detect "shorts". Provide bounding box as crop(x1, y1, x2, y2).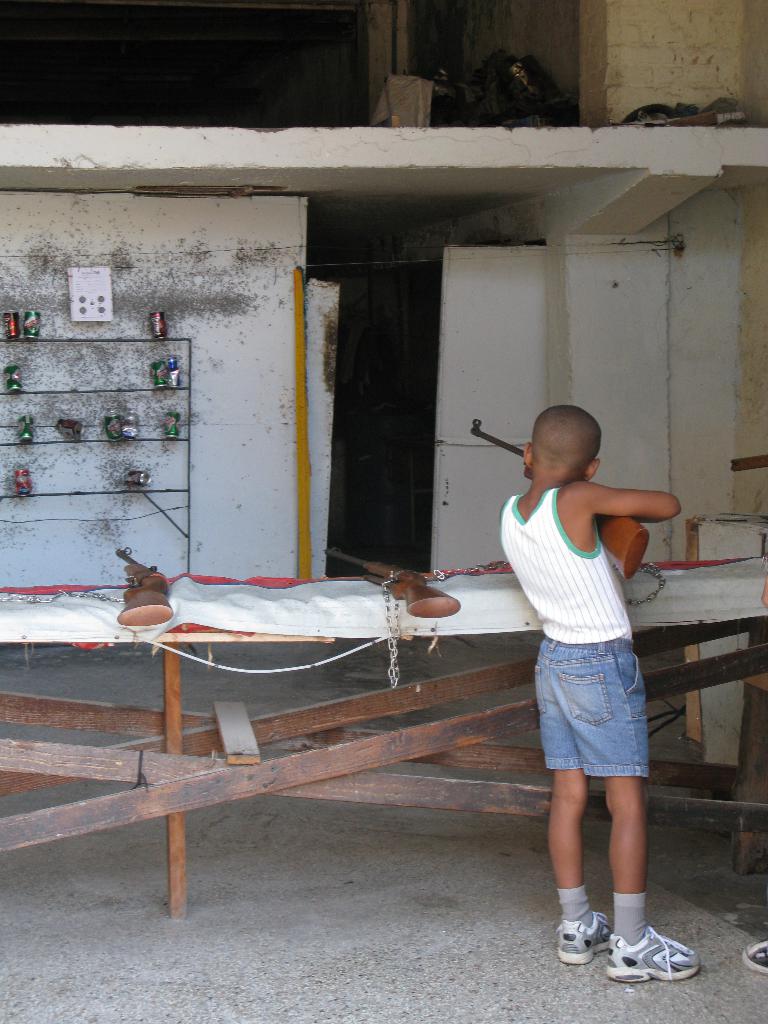
crop(522, 634, 665, 803).
